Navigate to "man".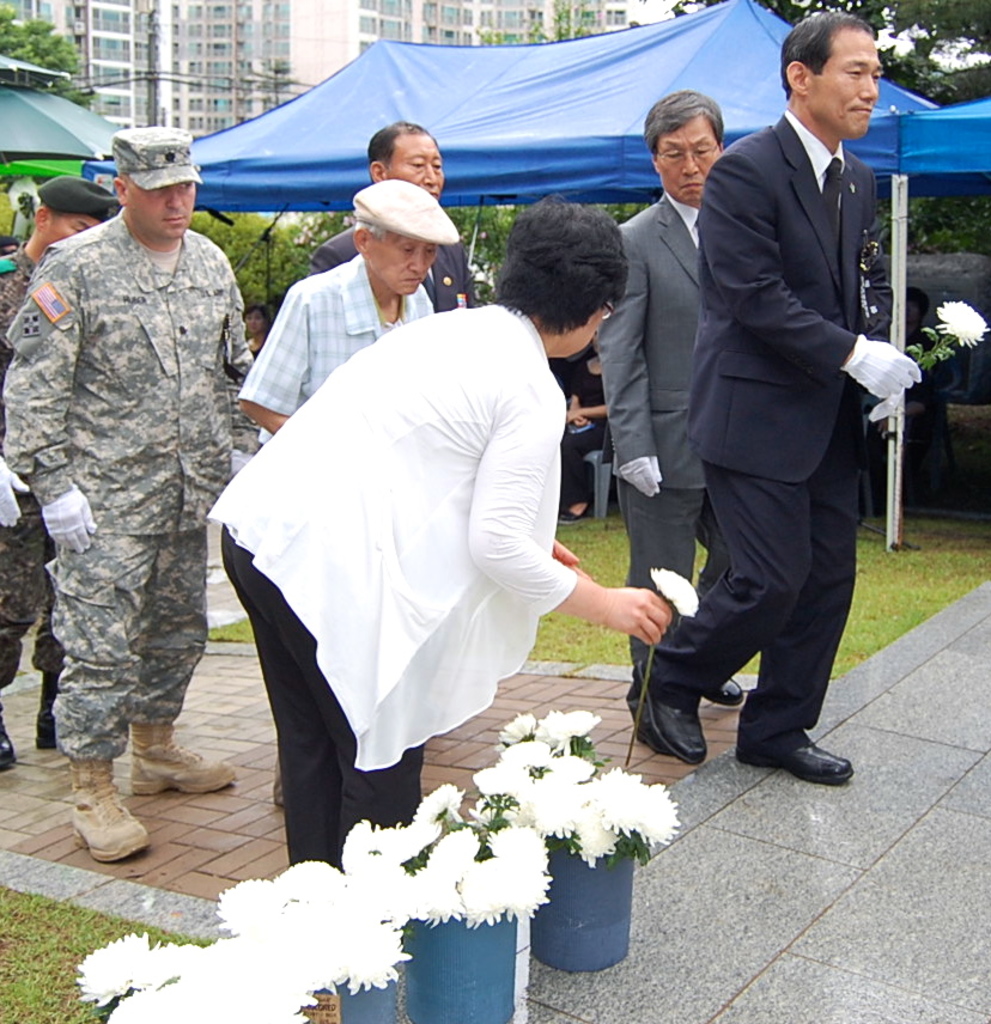
Navigation target: 0/118/260/870.
